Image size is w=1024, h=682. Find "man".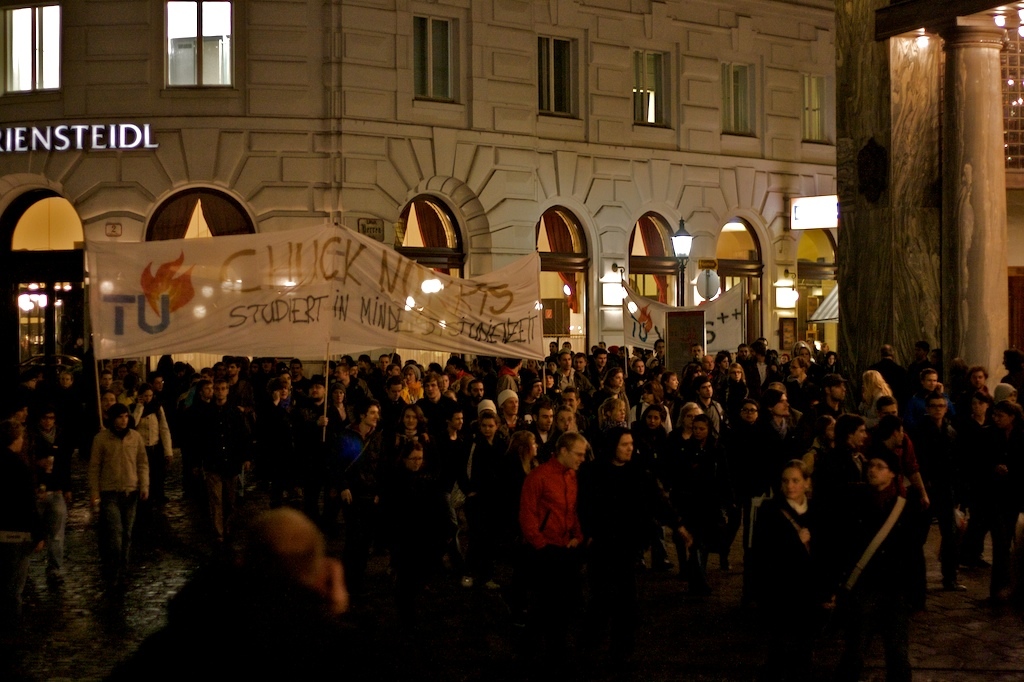
l=819, t=370, r=850, b=414.
